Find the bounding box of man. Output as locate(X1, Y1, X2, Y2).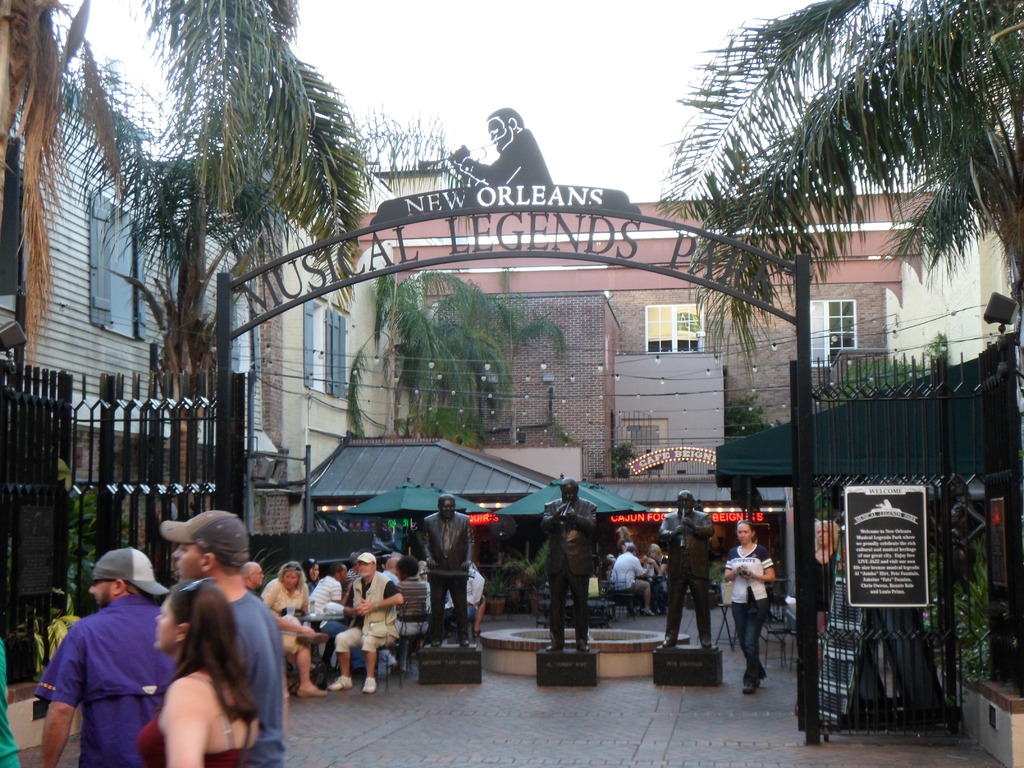
locate(328, 552, 404, 694).
